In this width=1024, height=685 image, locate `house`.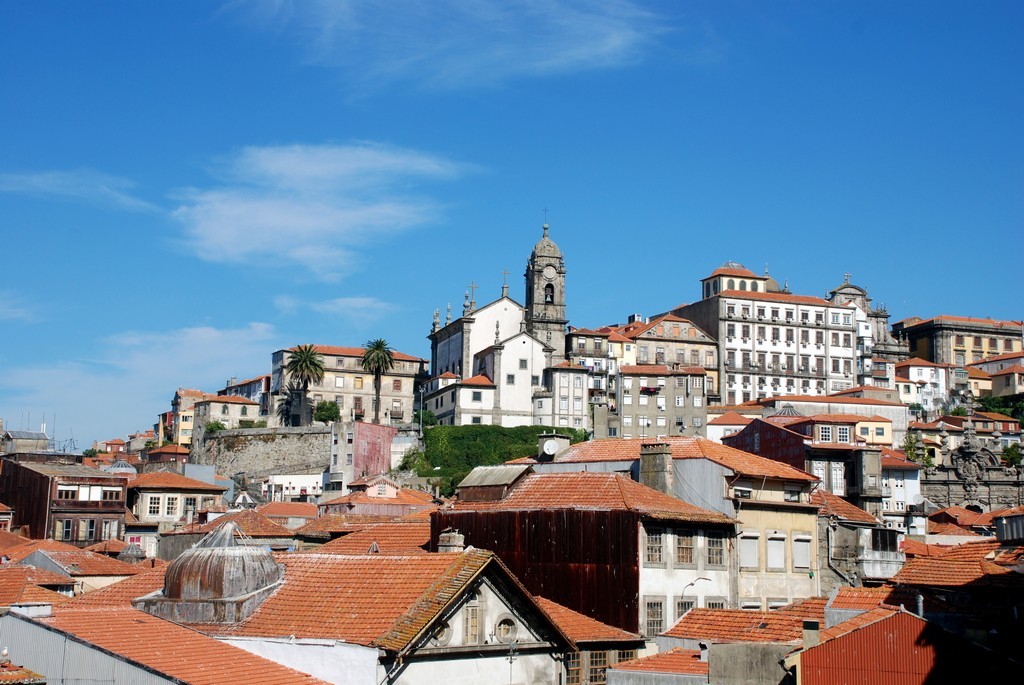
Bounding box: [left=188, top=394, right=259, bottom=459].
